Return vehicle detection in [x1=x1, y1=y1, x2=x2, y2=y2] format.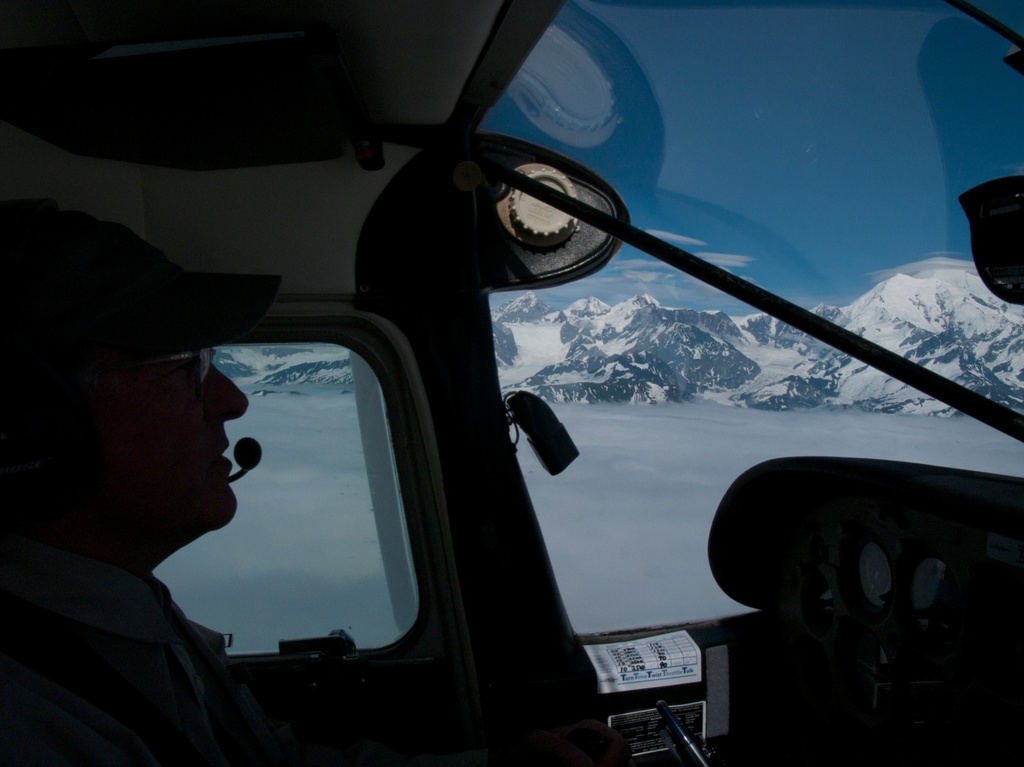
[x1=0, y1=0, x2=1023, y2=766].
